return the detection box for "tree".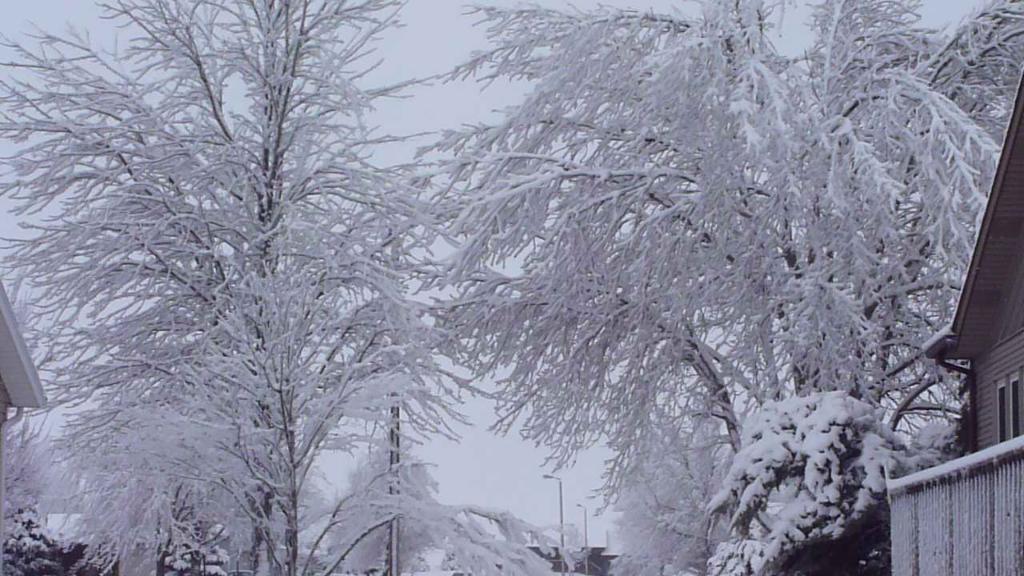
select_region(75, 23, 416, 554).
